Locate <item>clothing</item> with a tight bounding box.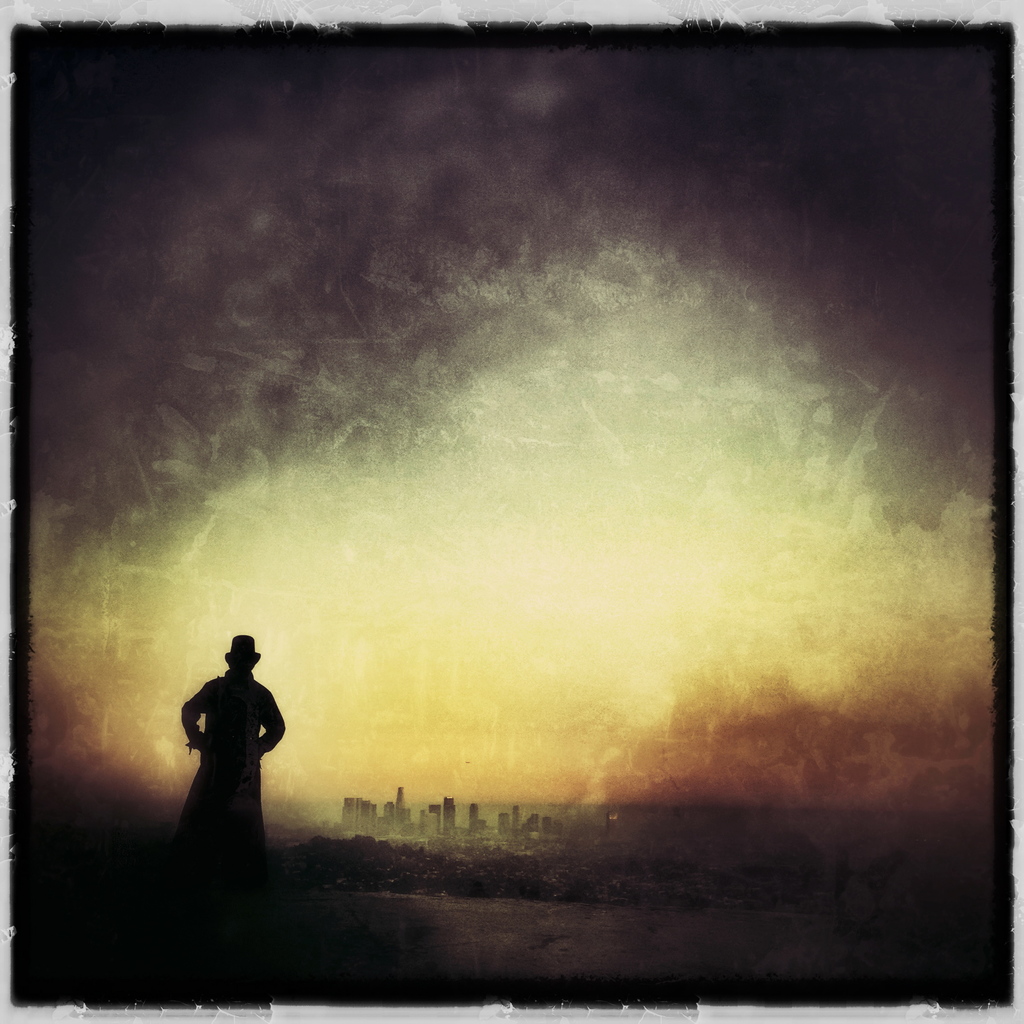
bbox=[166, 638, 289, 846].
